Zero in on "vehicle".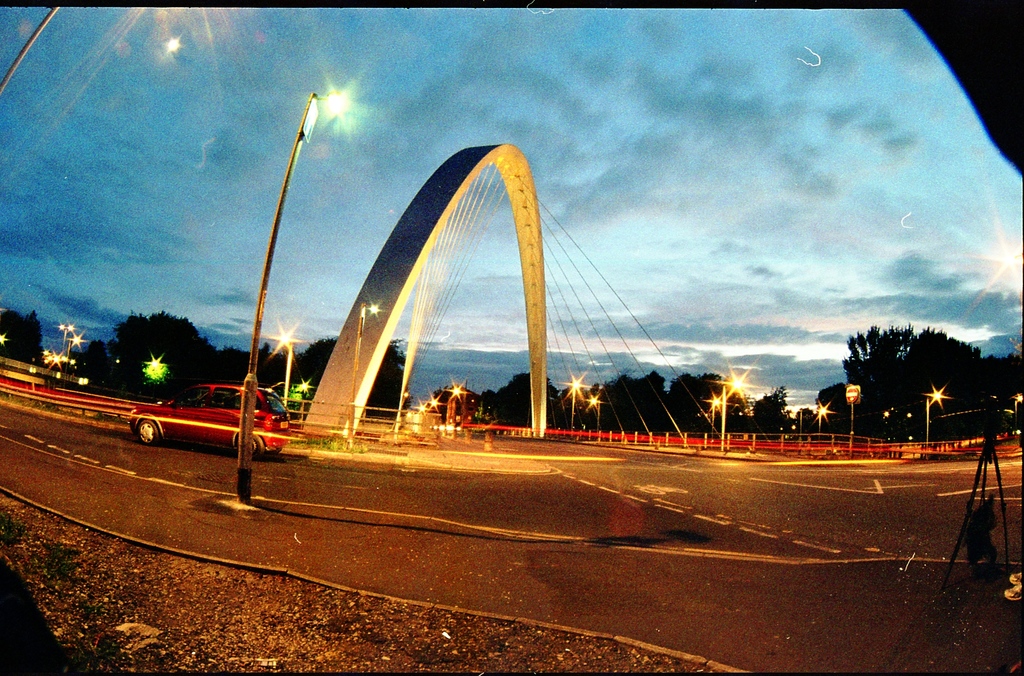
Zeroed in: Rect(115, 376, 284, 465).
